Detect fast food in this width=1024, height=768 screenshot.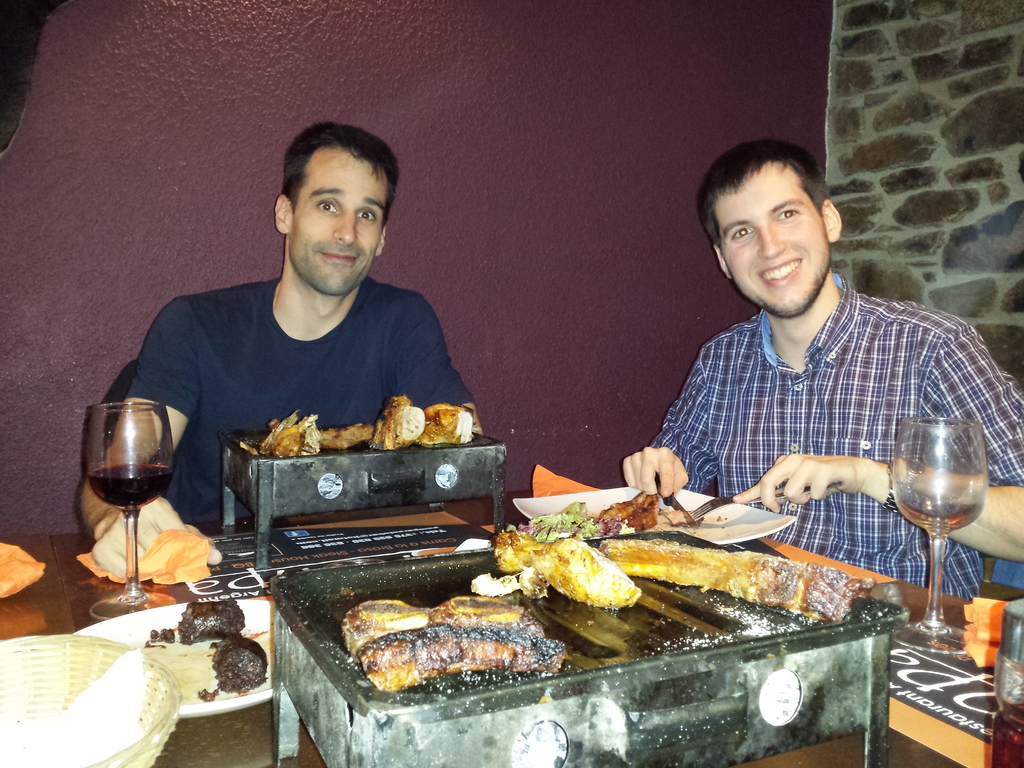
Detection: 319 419 372 450.
